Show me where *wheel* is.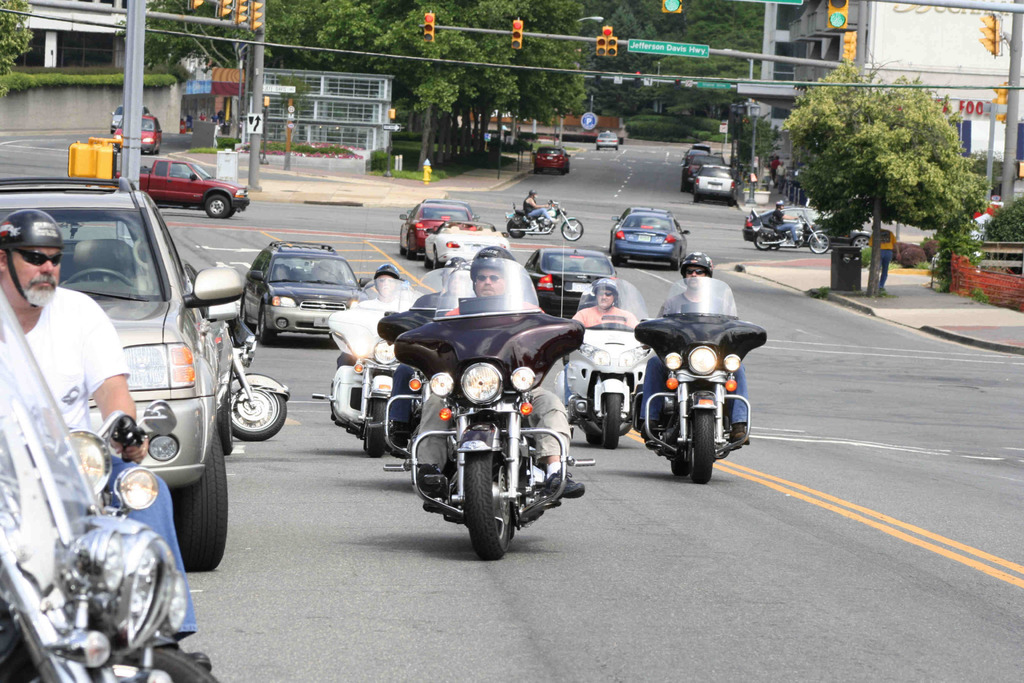
*wheel* is at x1=210 y1=381 x2=235 y2=452.
